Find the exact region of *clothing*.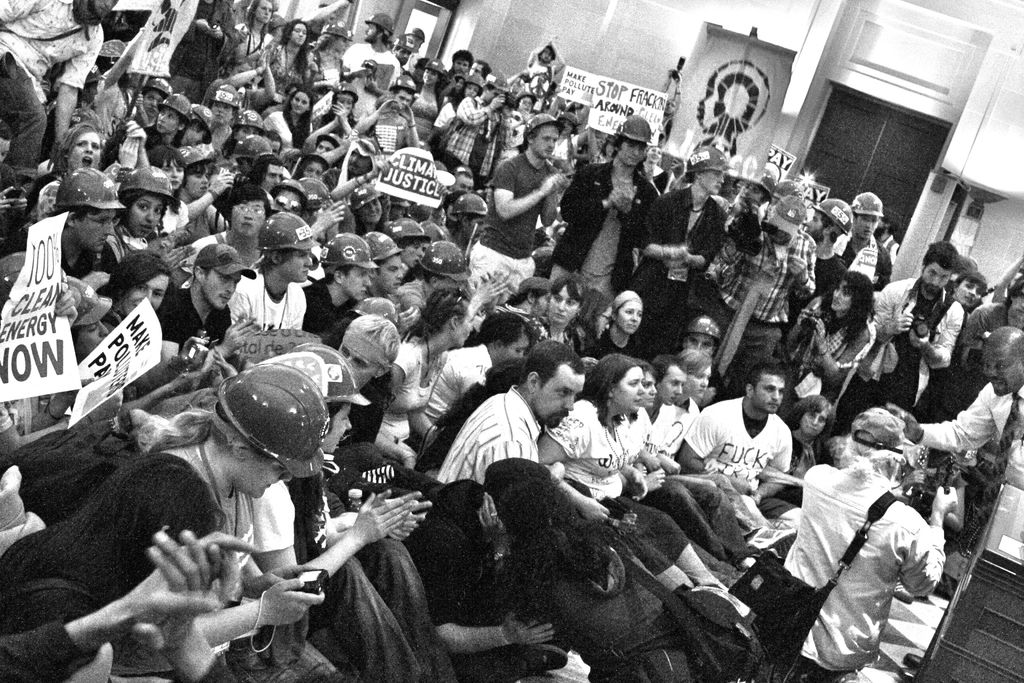
Exact region: box=[527, 152, 660, 318].
